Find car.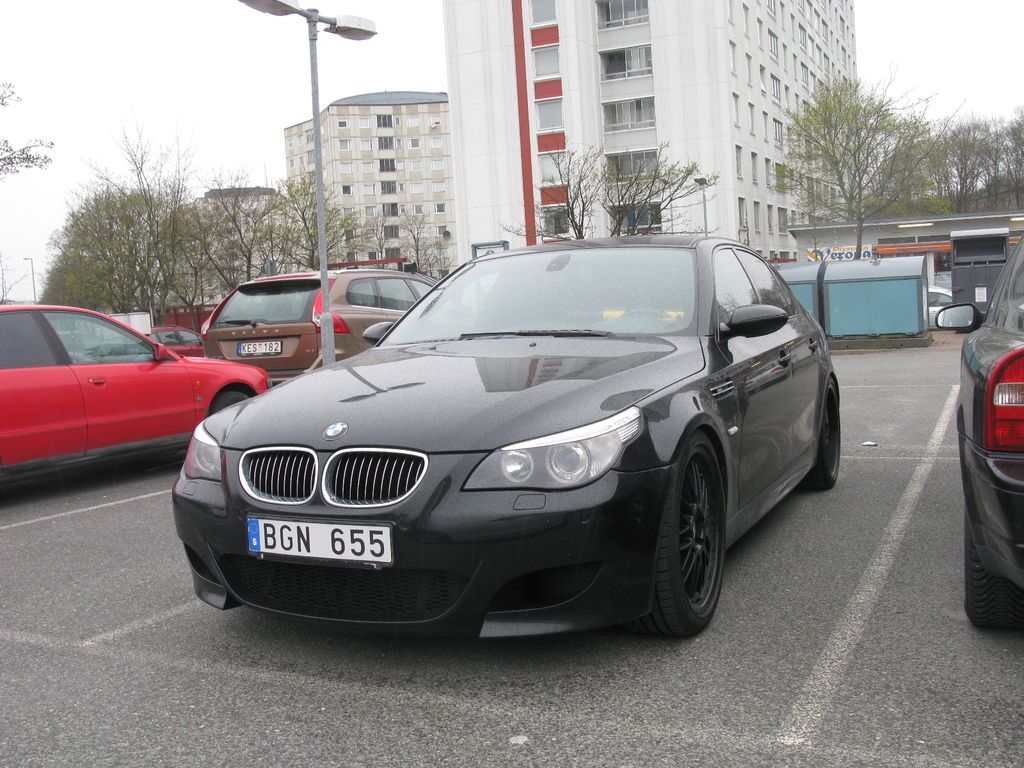
region(145, 325, 204, 357).
